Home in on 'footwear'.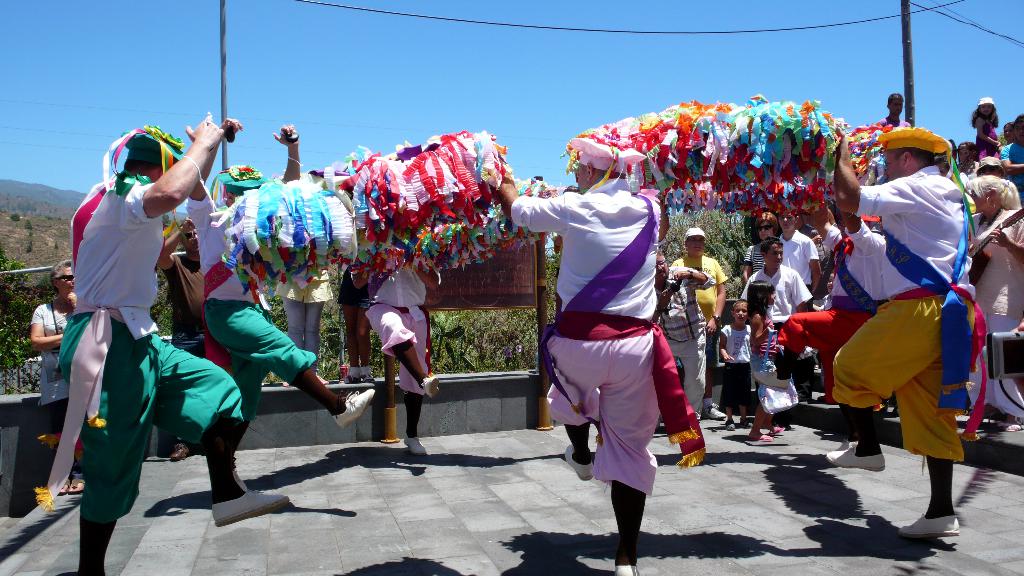
Homed in at box=[899, 513, 961, 541].
